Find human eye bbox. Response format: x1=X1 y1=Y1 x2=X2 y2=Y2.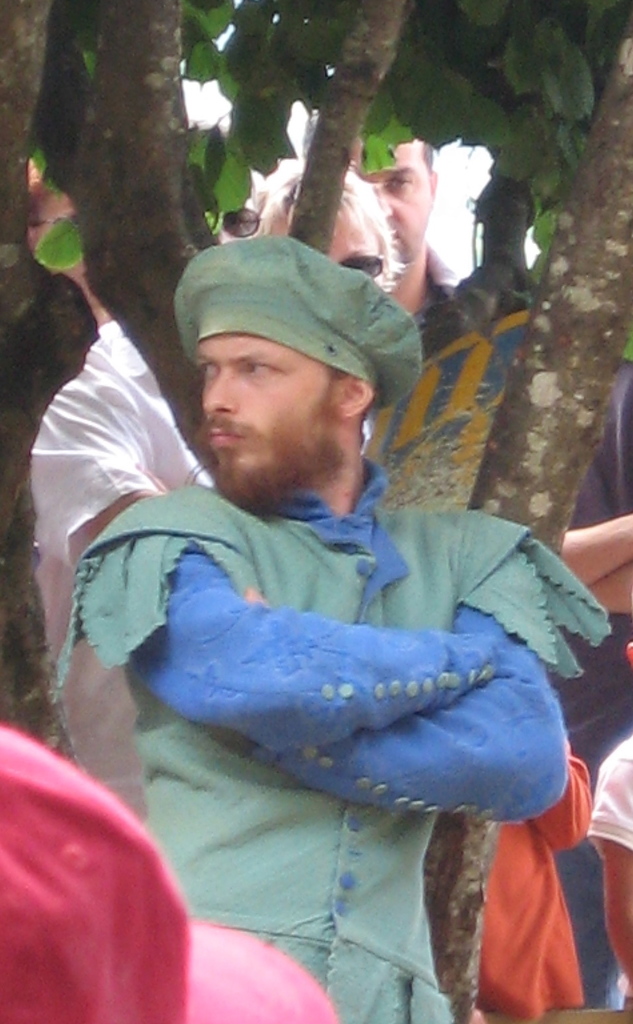
x1=200 y1=357 x2=221 y2=382.
